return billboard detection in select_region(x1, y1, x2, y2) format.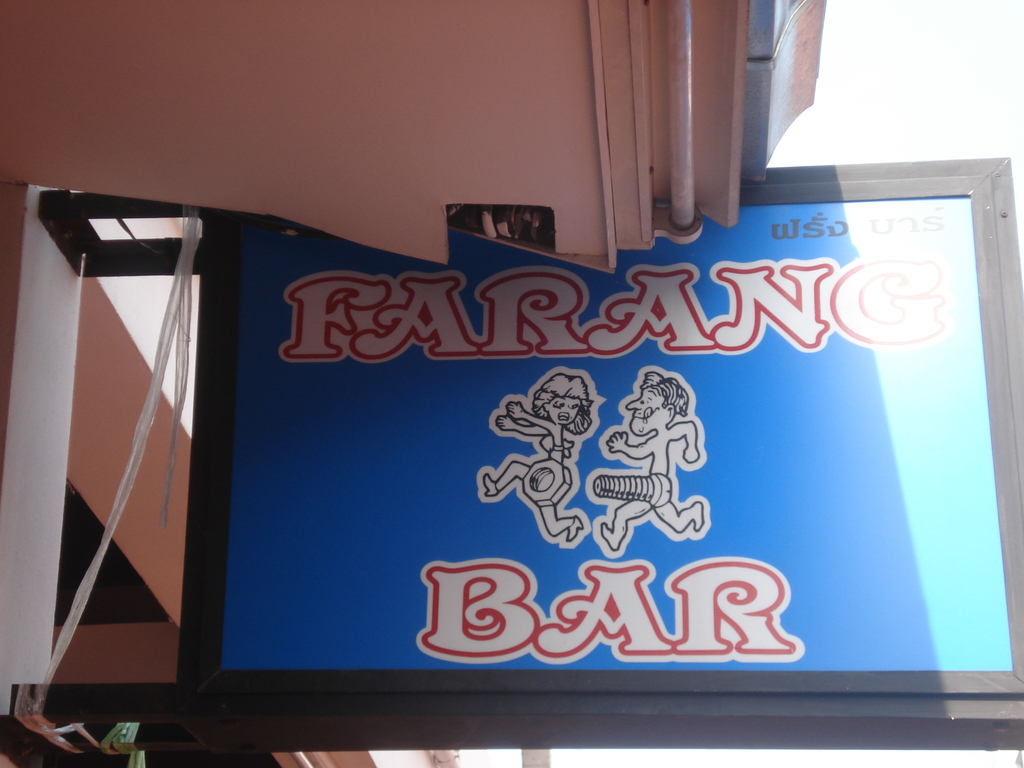
select_region(61, 150, 1014, 767).
